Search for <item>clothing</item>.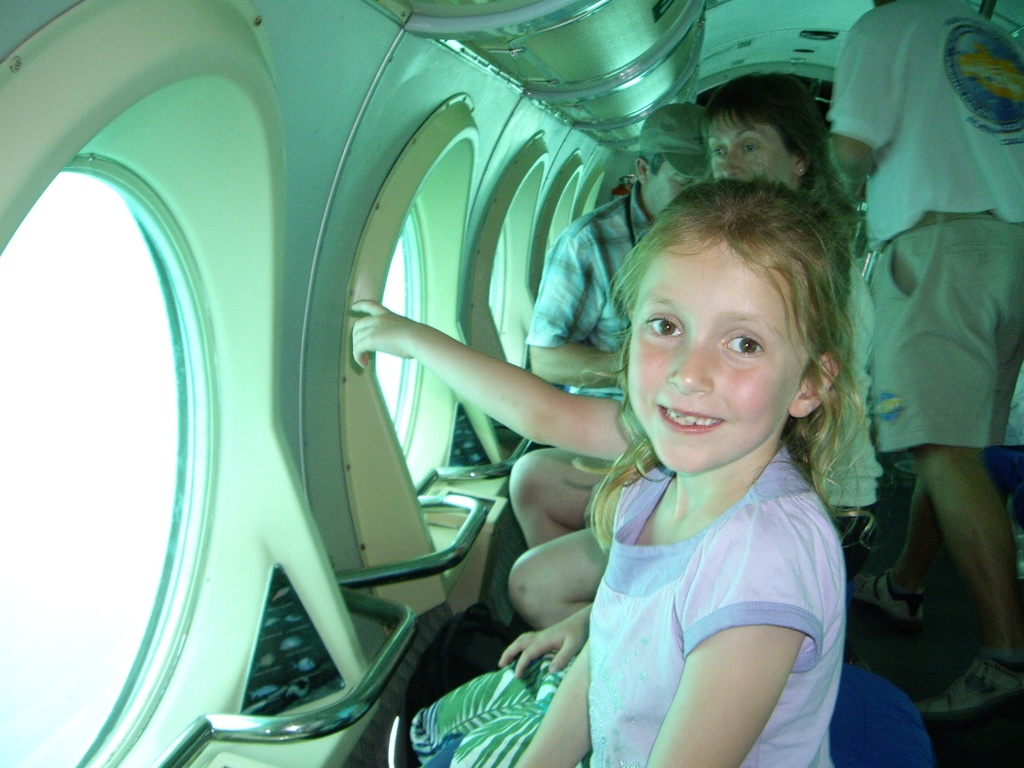
Found at 524:186:665:397.
